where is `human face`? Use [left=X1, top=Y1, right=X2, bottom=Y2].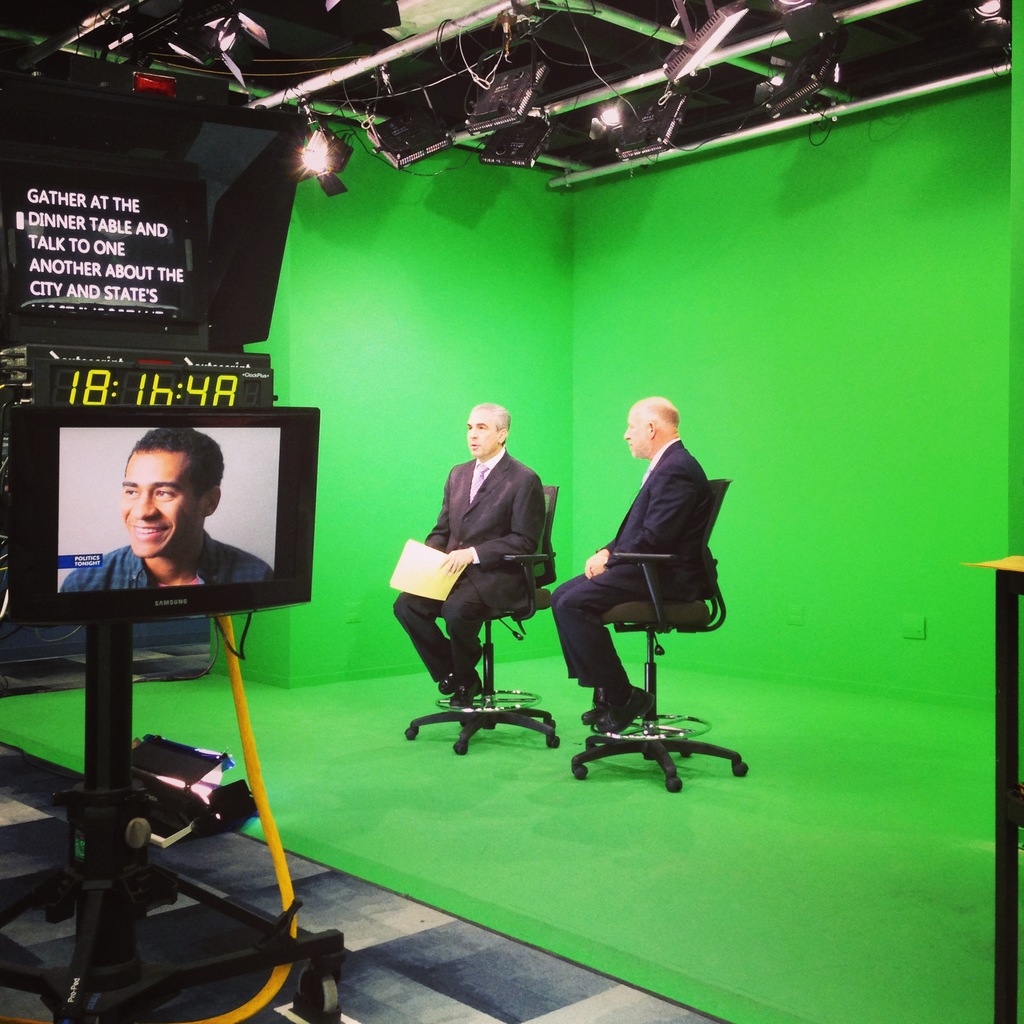
[left=469, top=412, right=490, bottom=449].
